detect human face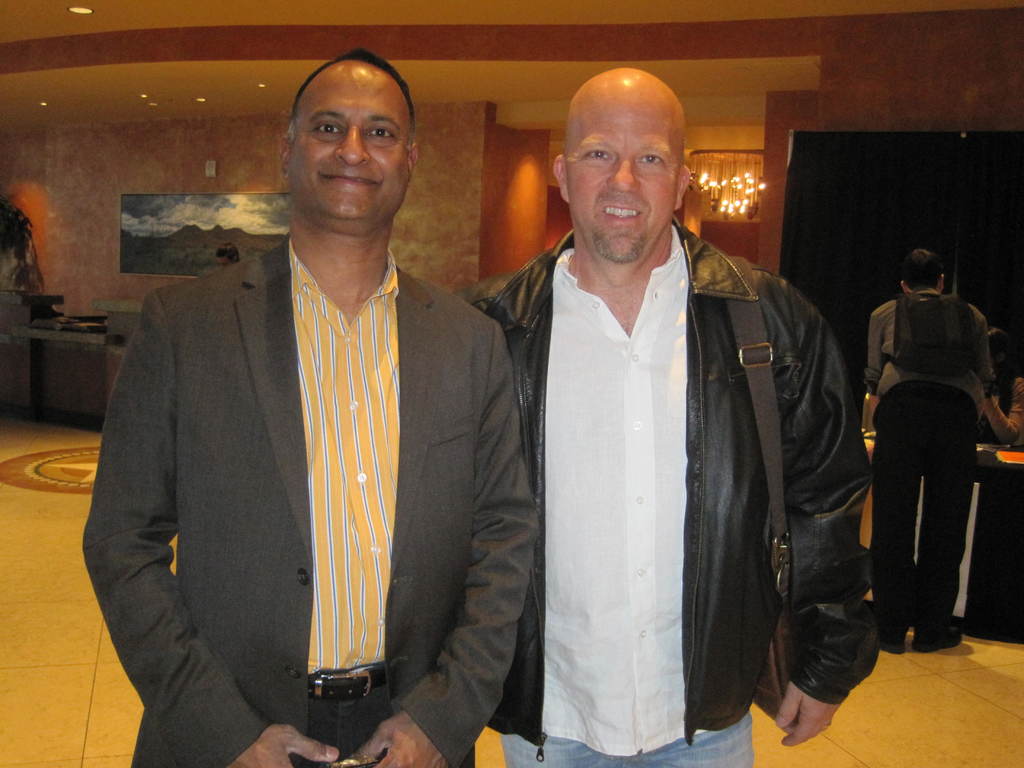
box=[282, 56, 412, 227]
